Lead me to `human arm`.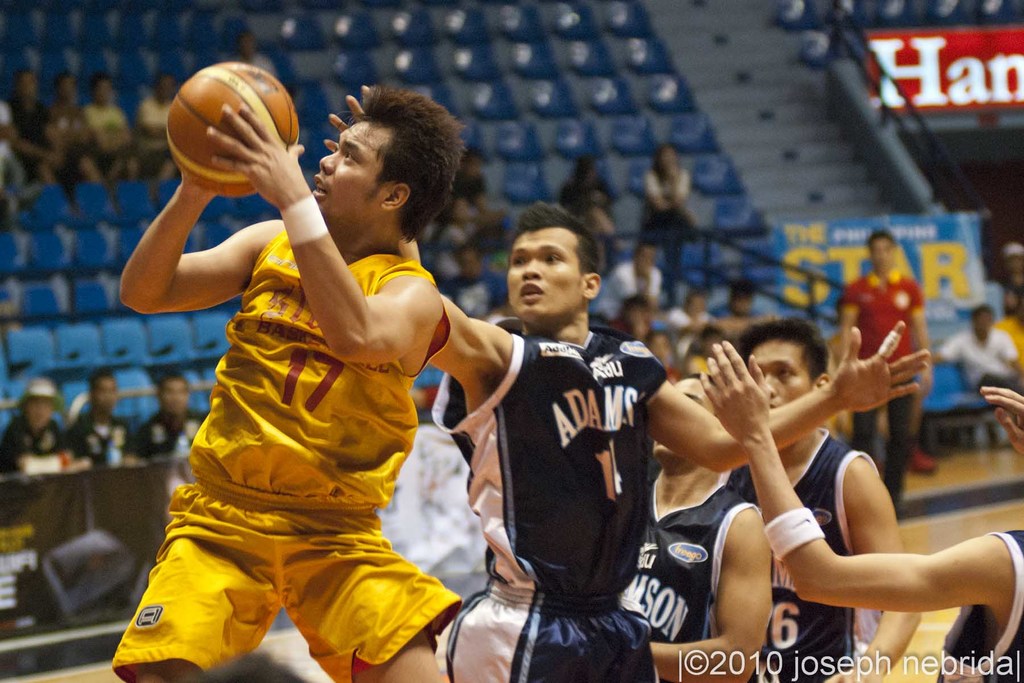
Lead to x1=206, y1=106, x2=426, y2=362.
